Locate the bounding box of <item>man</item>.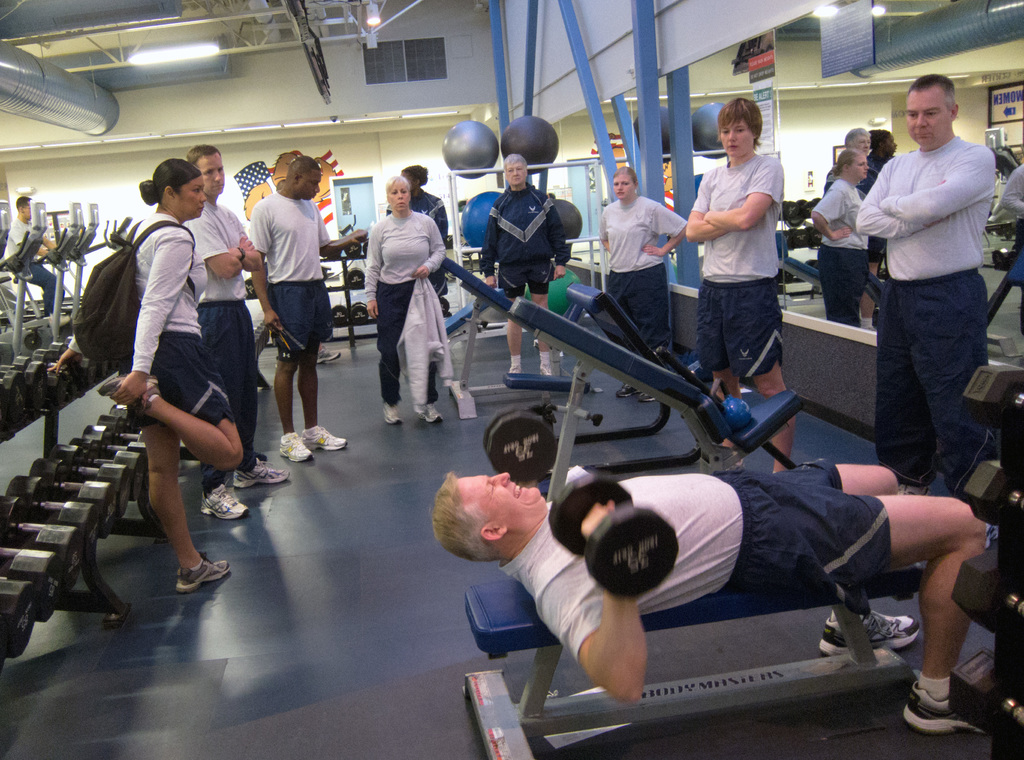
Bounding box: <box>246,152,370,458</box>.
